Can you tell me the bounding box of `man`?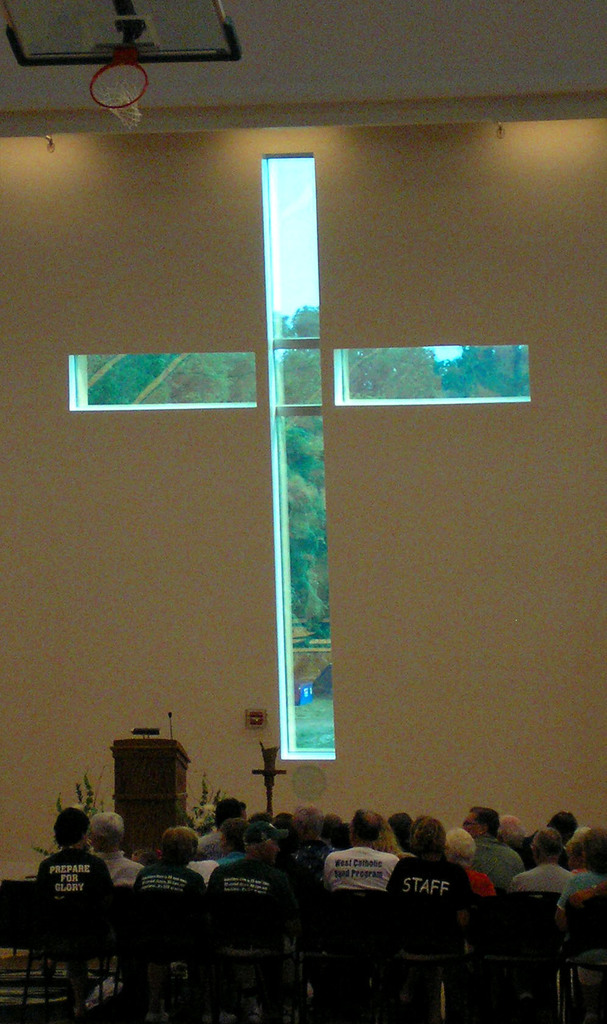
(left=196, top=796, right=247, bottom=858).
